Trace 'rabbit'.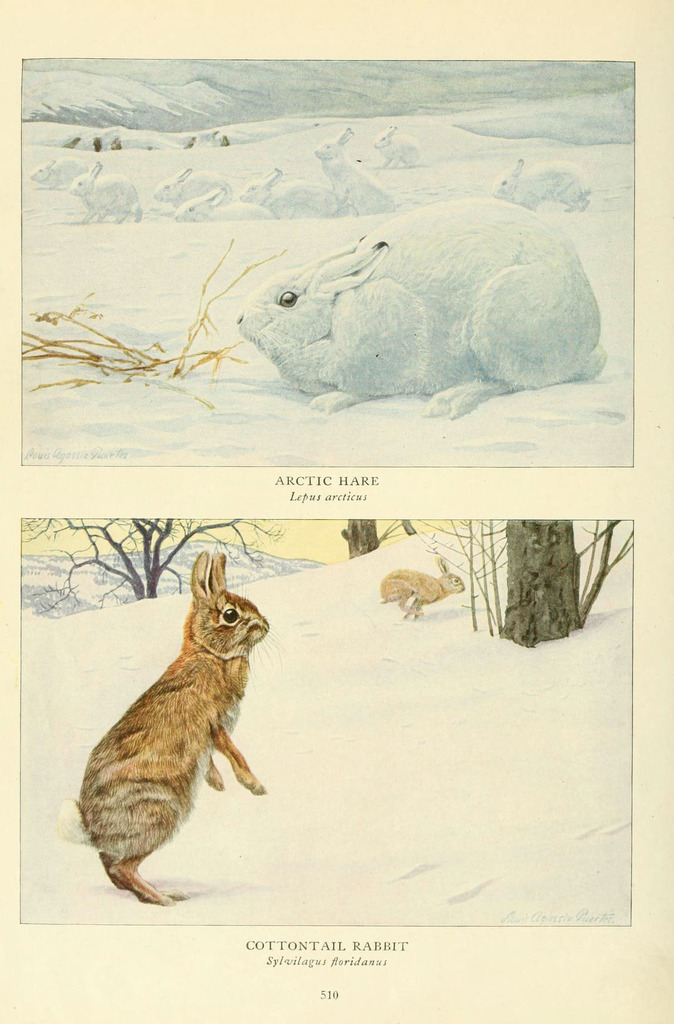
Traced to crop(496, 155, 596, 213).
